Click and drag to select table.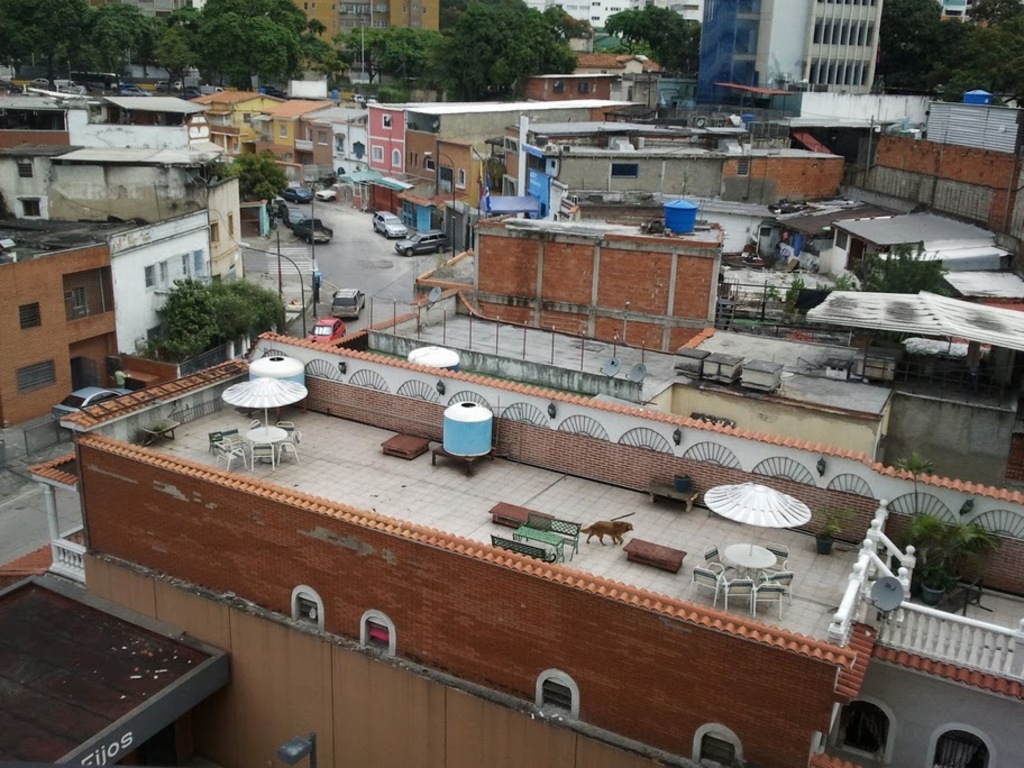
Selection: detection(143, 418, 183, 444).
